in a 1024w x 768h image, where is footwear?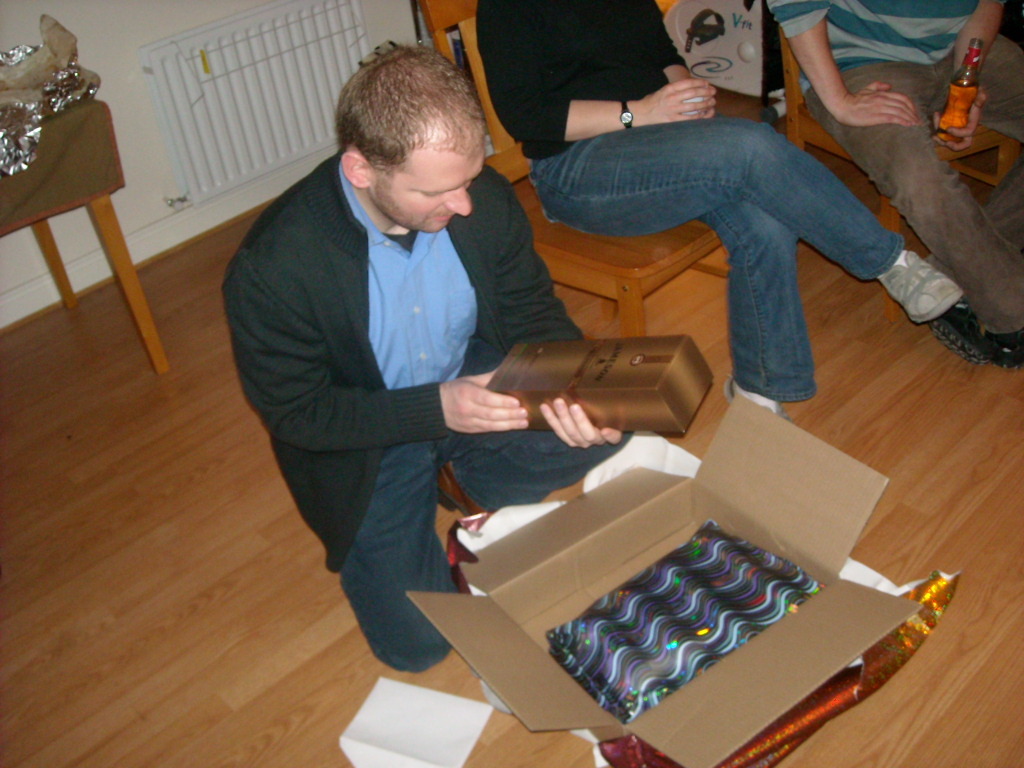
bbox=[719, 367, 793, 421].
